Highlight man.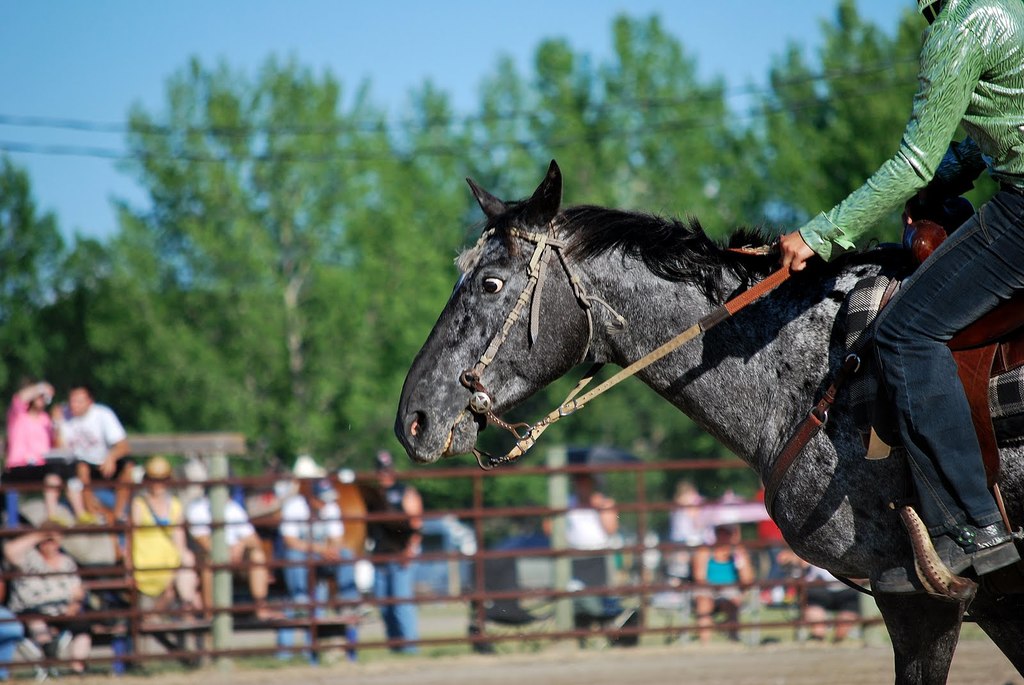
Highlighted region: (776,0,1023,596).
